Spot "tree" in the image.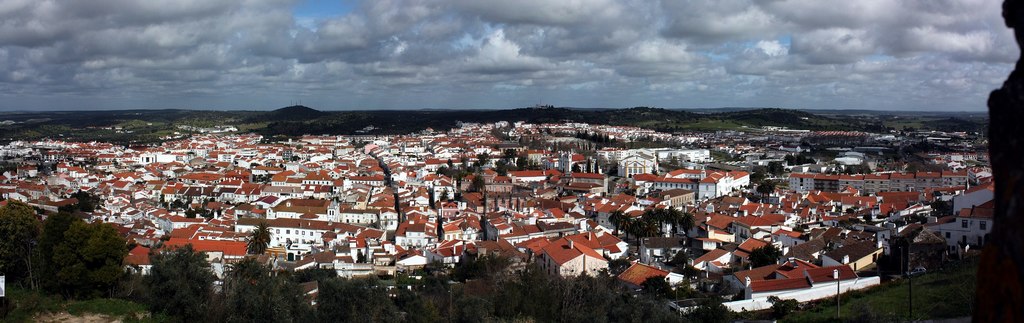
"tree" found at [213,256,322,322].
